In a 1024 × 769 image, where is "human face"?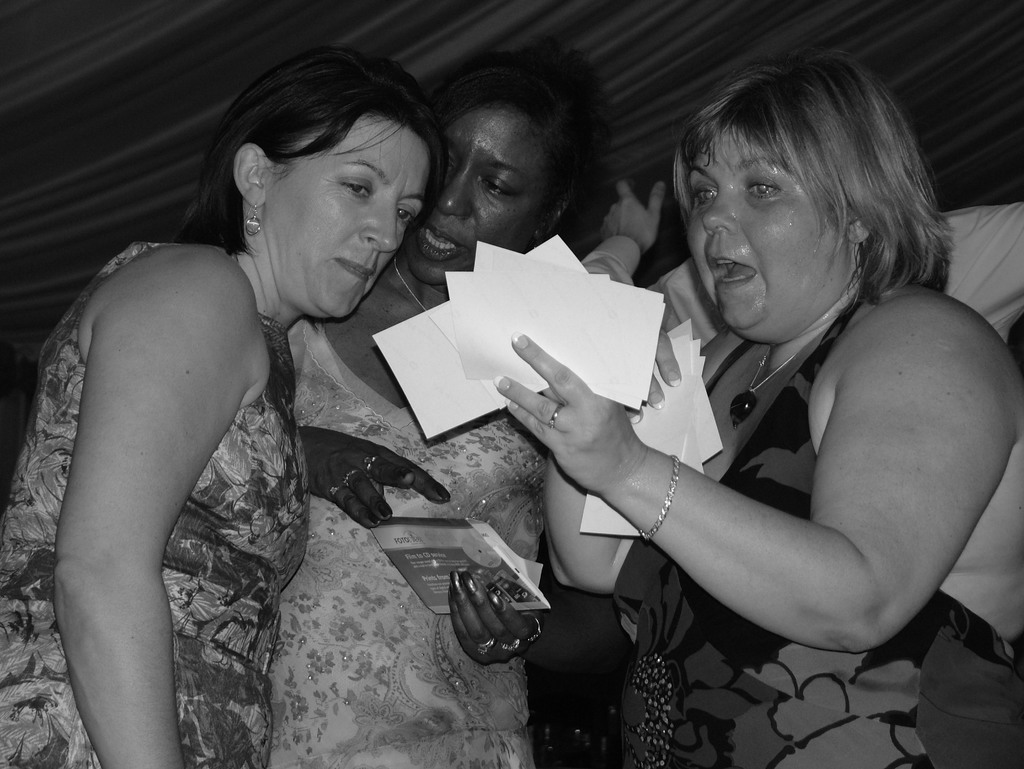
406:109:554:286.
